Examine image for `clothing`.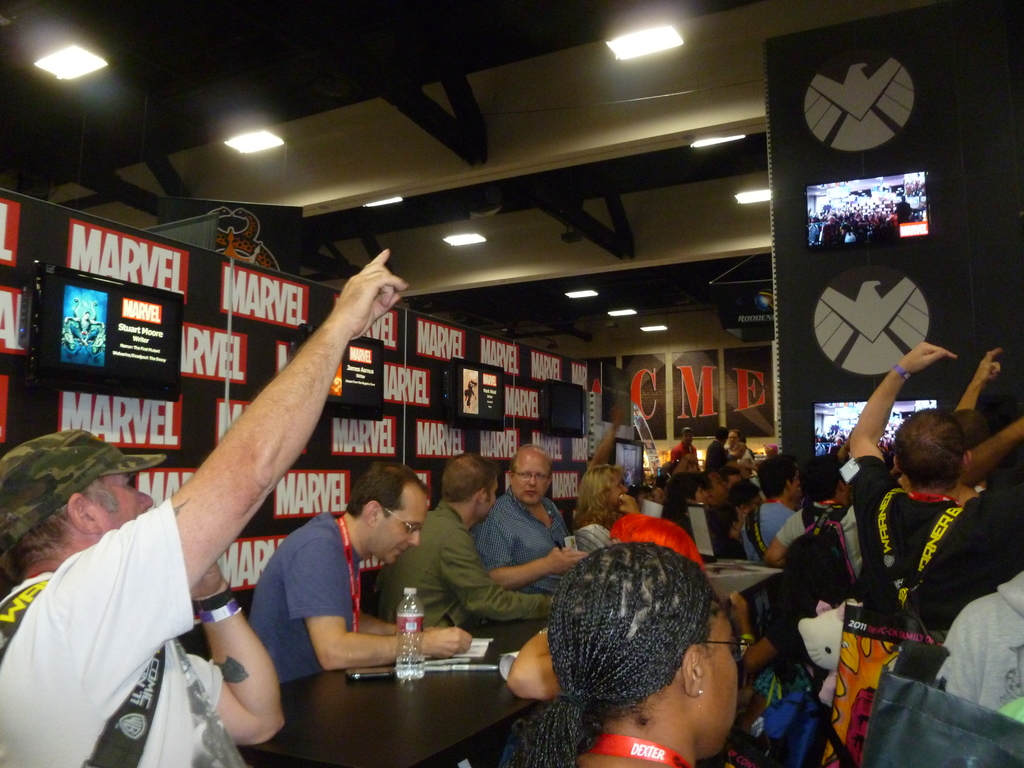
Examination result: (868, 446, 1023, 620).
